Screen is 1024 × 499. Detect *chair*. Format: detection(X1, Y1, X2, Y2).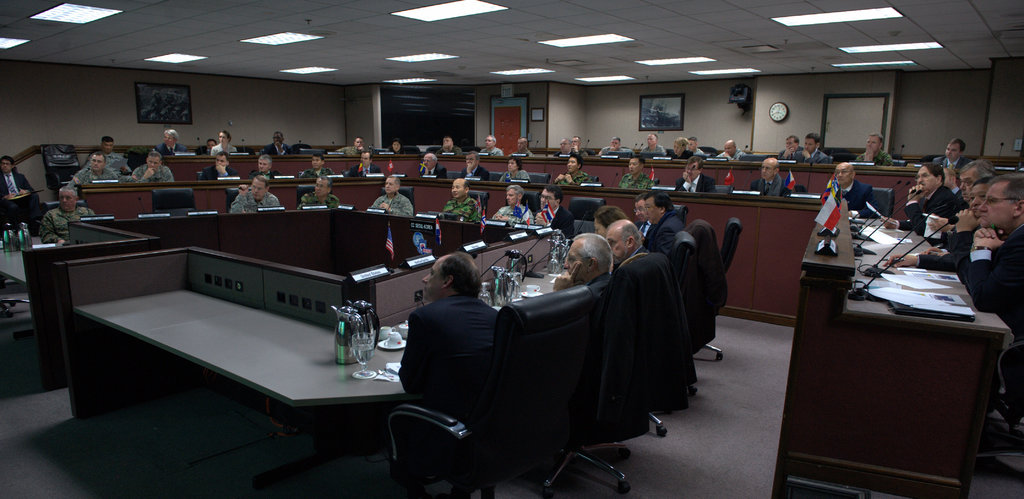
detection(403, 292, 582, 489).
